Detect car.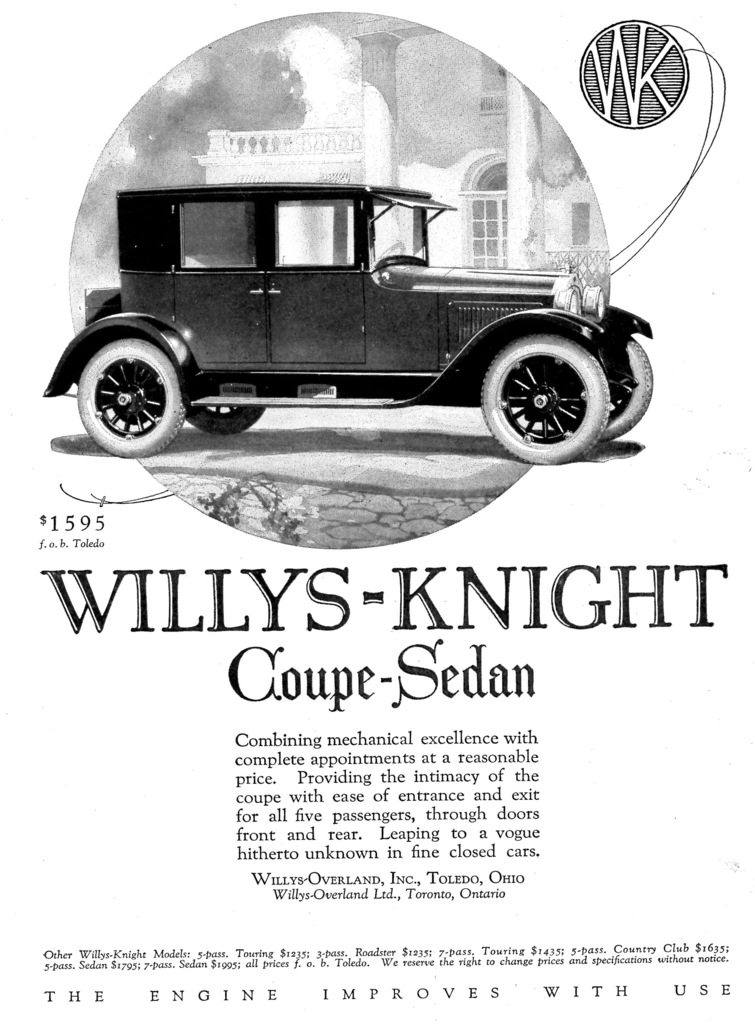
Detected at [39,185,654,463].
